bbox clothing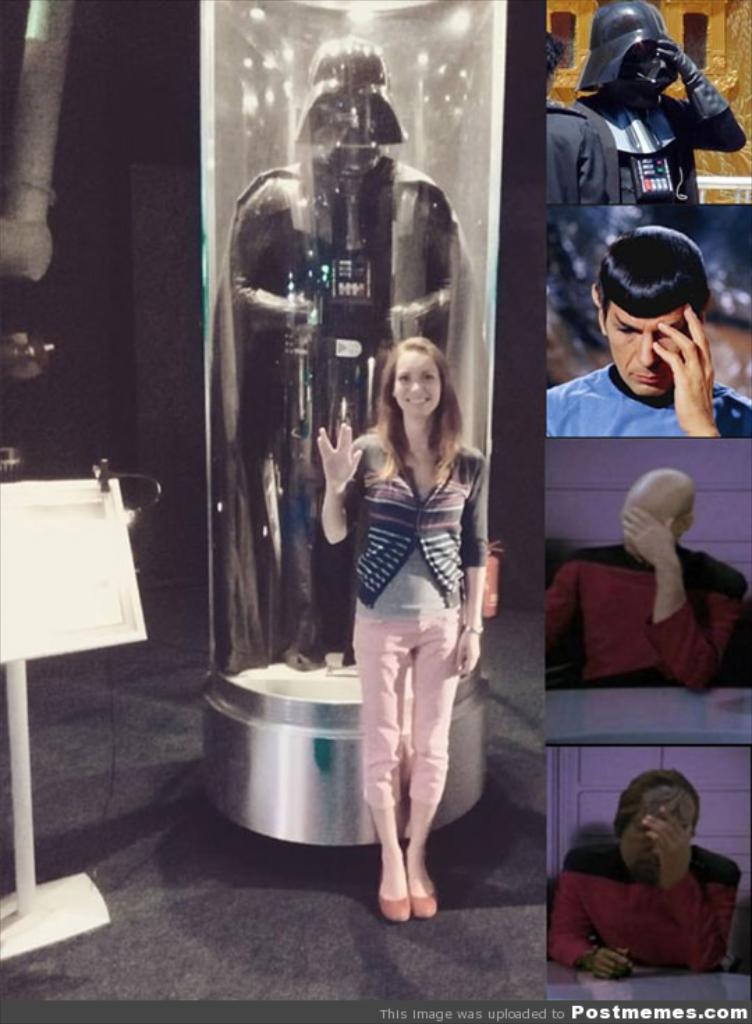
<region>545, 546, 751, 697</region>
